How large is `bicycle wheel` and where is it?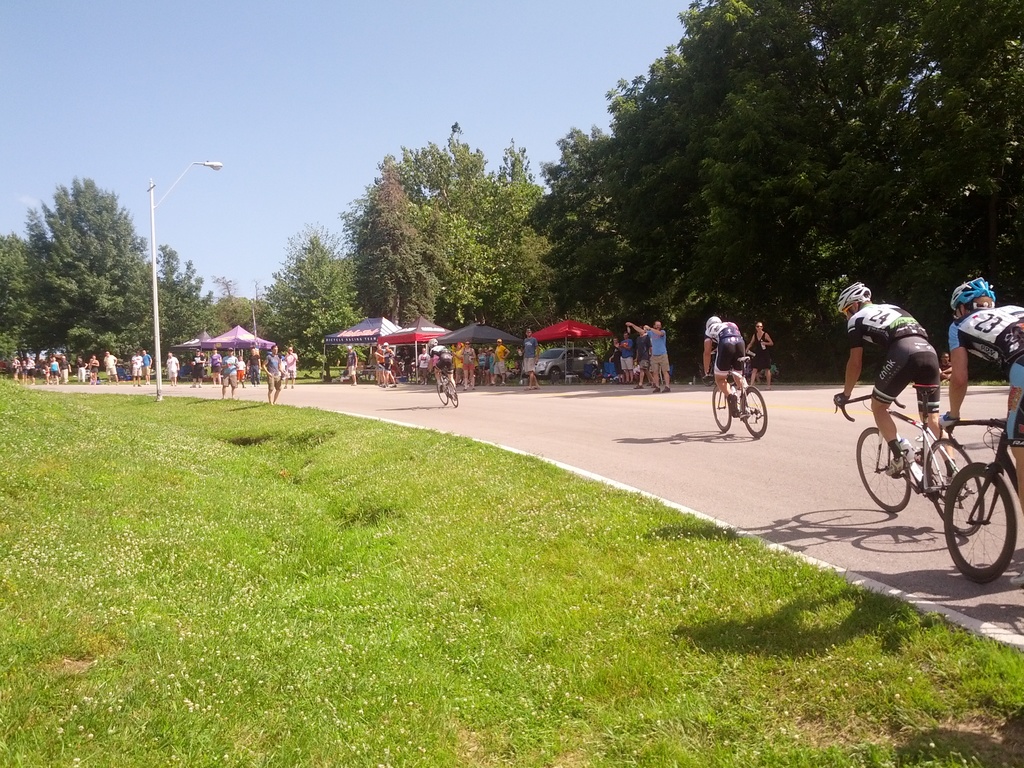
Bounding box: locate(433, 382, 449, 402).
